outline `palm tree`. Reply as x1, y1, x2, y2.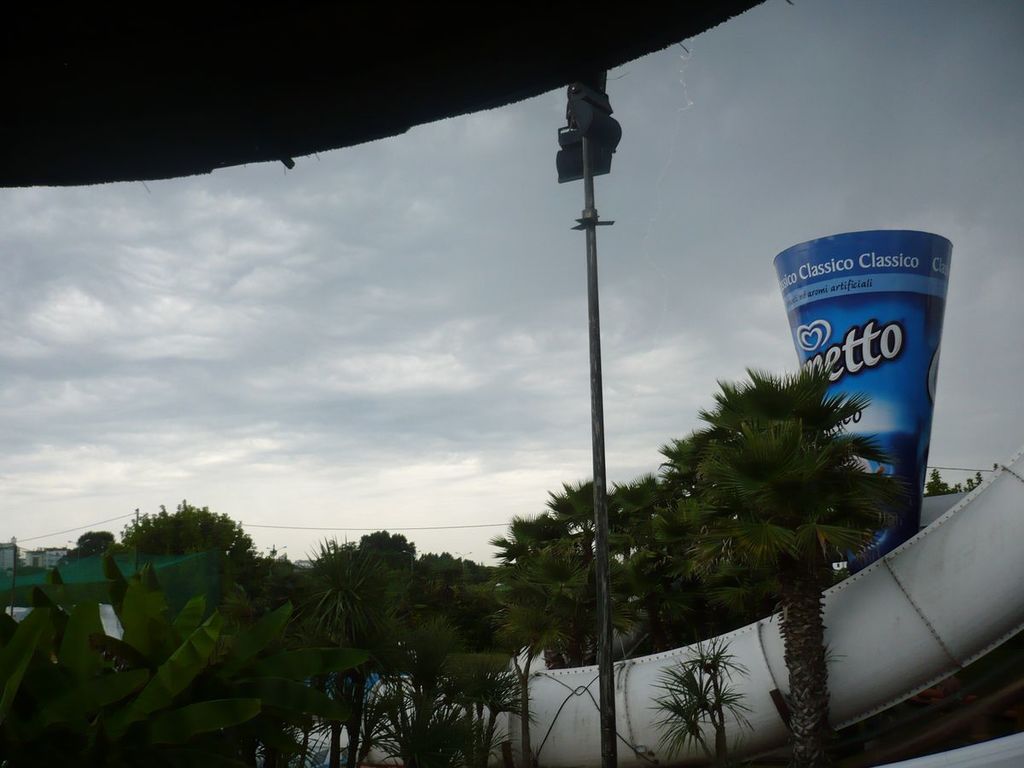
125, 500, 224, 738.
